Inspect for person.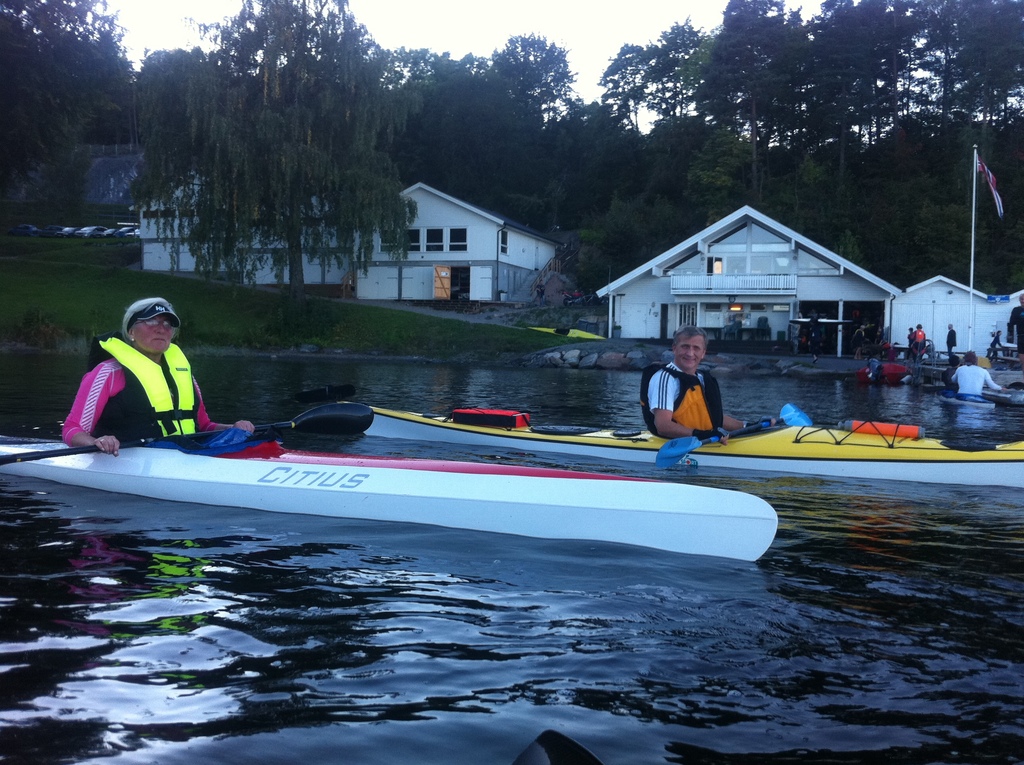
Inspection: (643, 325, 776, 443).
